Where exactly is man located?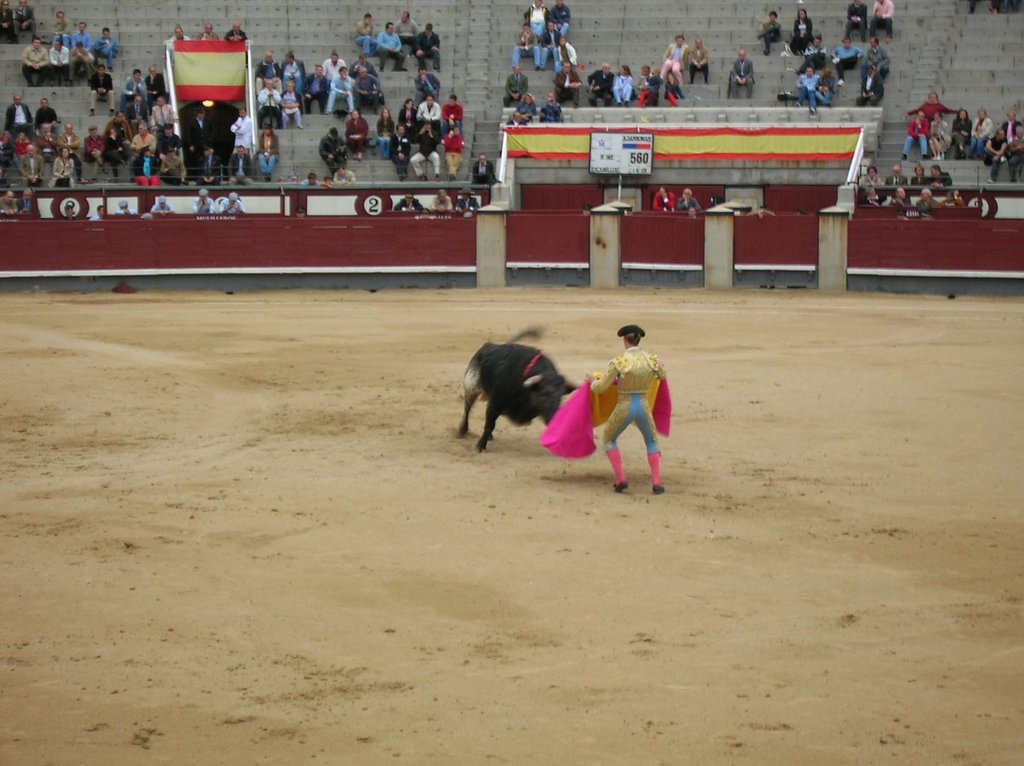
Its bounding box is <box>10,0,40,43</box>.
